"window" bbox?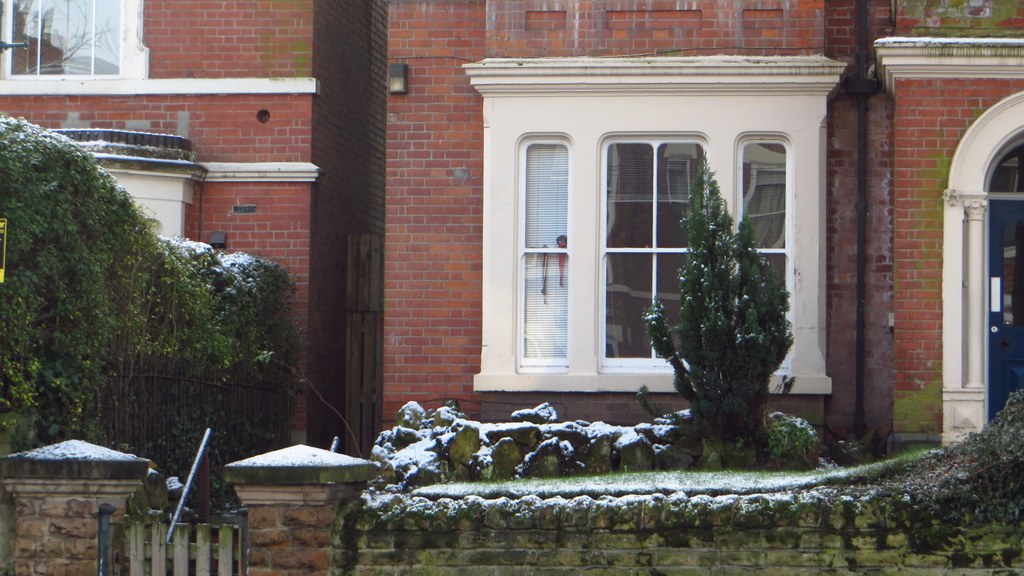
x1=600 y1=131 x2=705 y2=372
